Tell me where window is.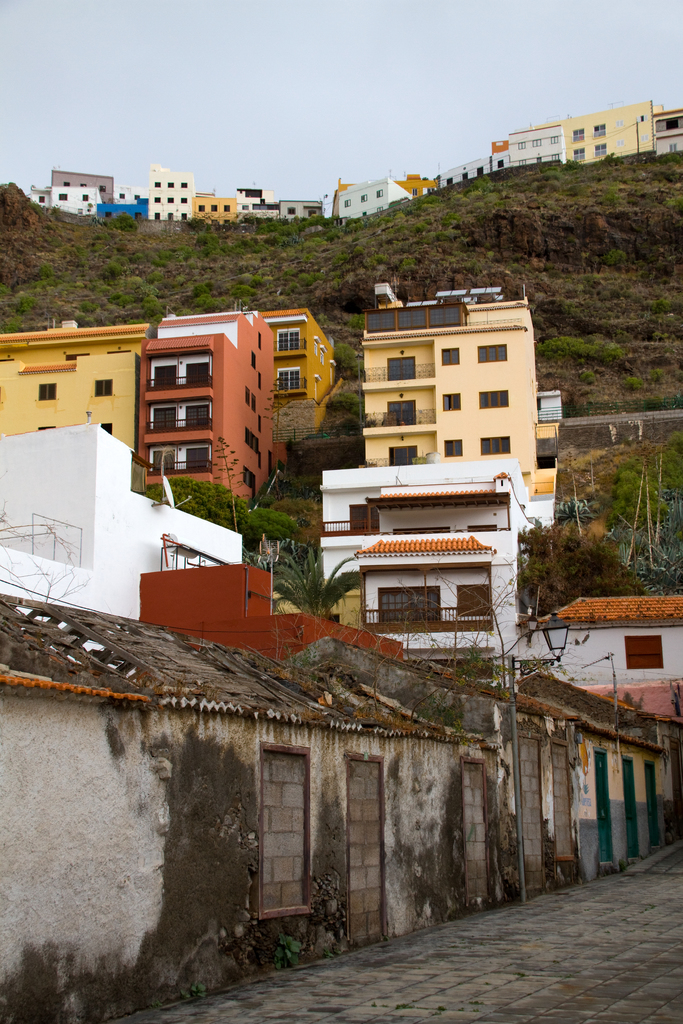
window is at detection(479, 346, 506, 360).
